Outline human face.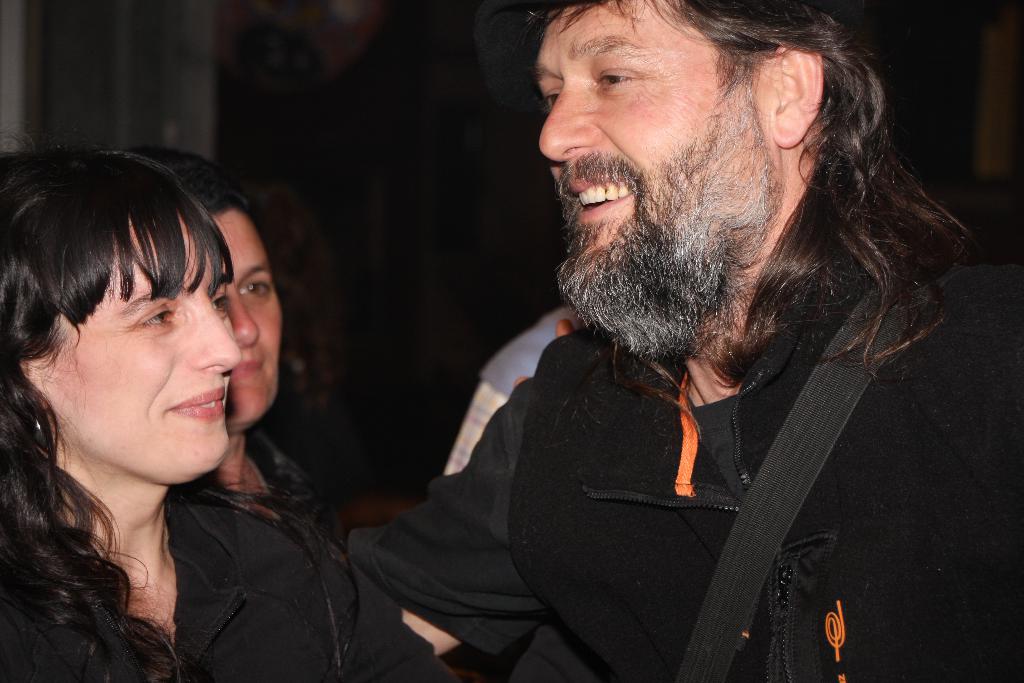
Outline: bbox=[529, 0, 775, 264].
